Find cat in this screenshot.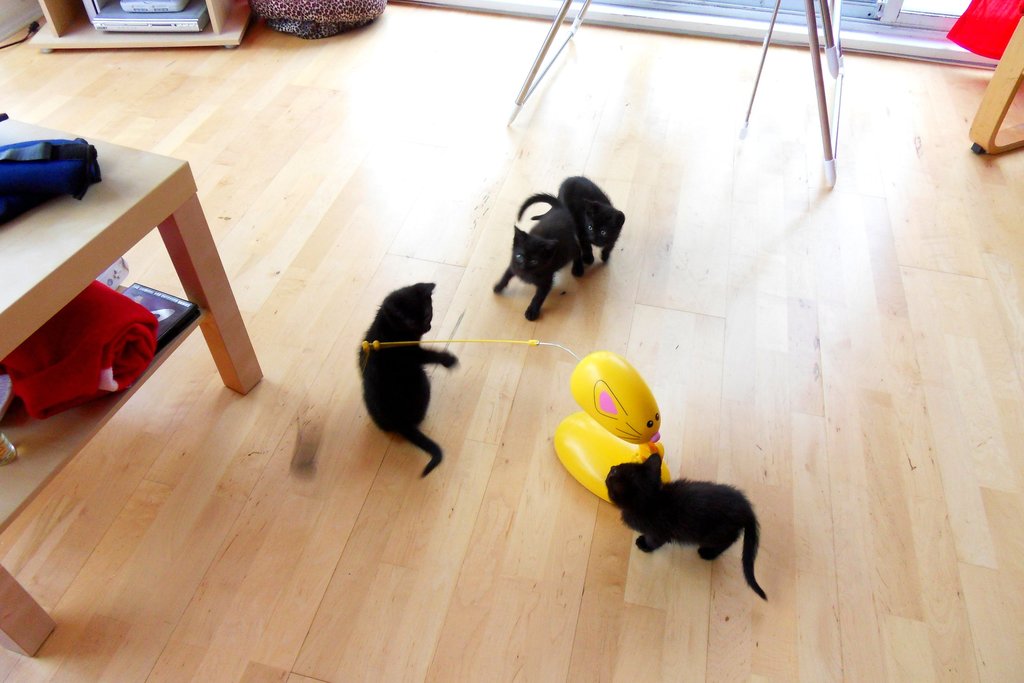
The bounding box for cat is 606/450/769/600.
